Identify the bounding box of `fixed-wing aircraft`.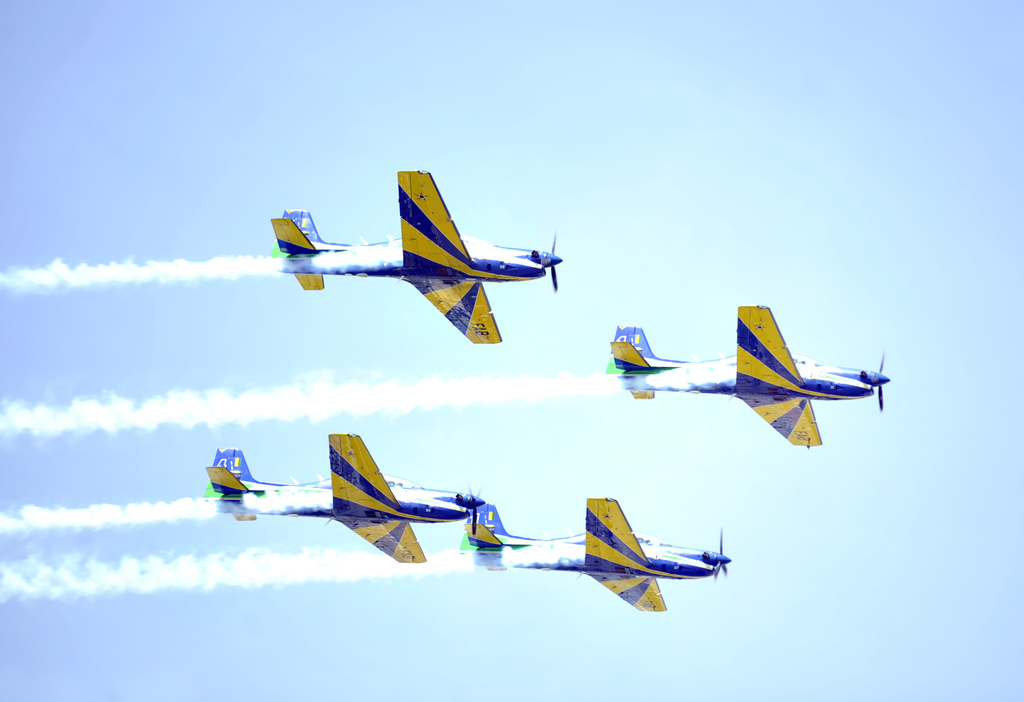
box=[195, 429, 489, 564].
